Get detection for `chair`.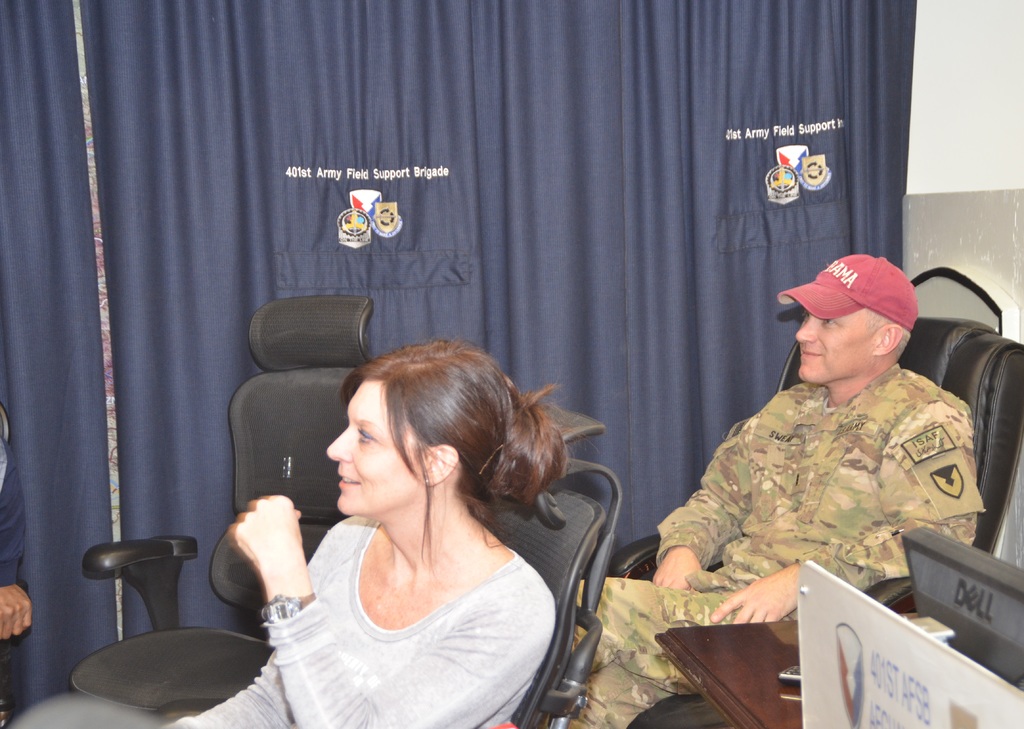
Detection: l=148, t=401, r=620, b=728.
